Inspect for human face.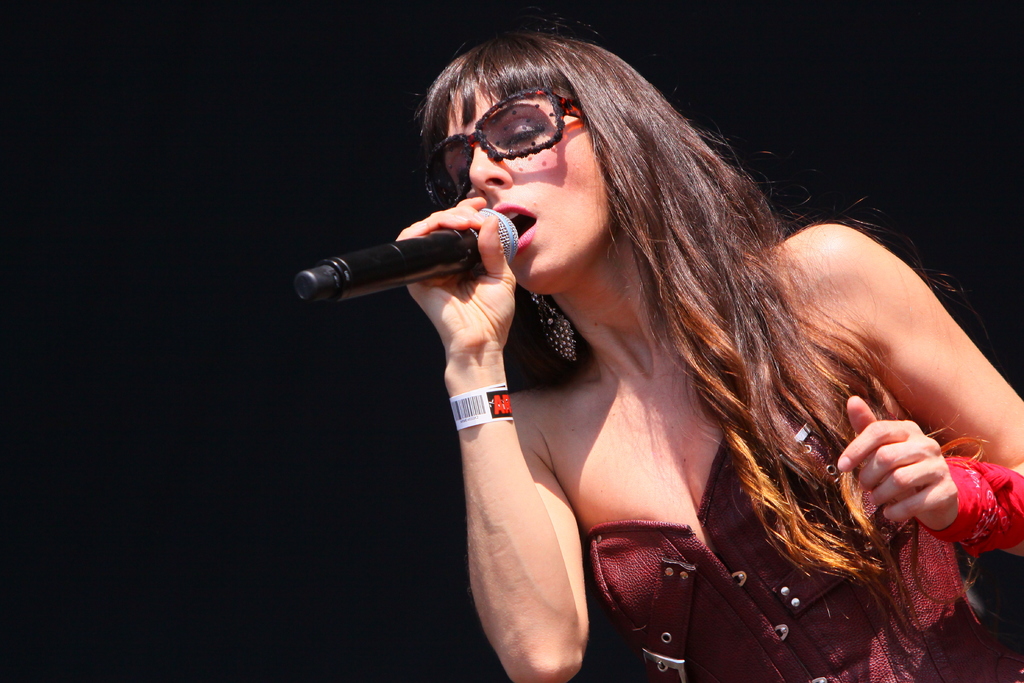
Inspection: [442, 83, 614, 289].
